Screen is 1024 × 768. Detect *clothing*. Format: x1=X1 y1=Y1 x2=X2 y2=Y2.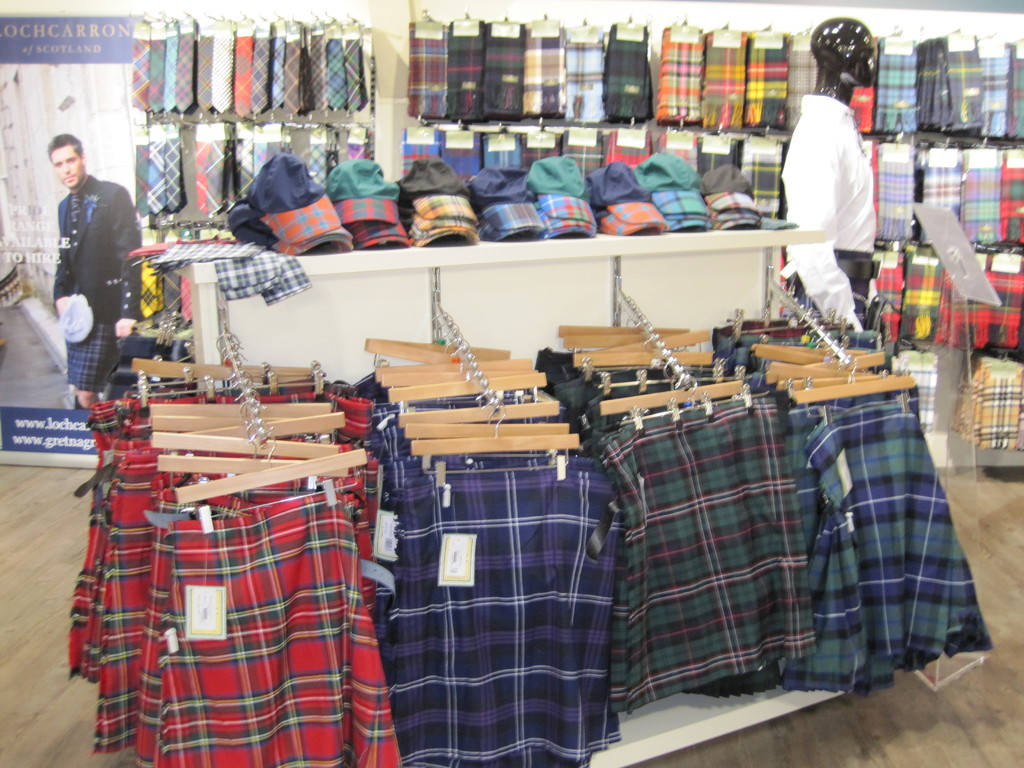
x1=774 y1=88 x2=887 y2=332.
